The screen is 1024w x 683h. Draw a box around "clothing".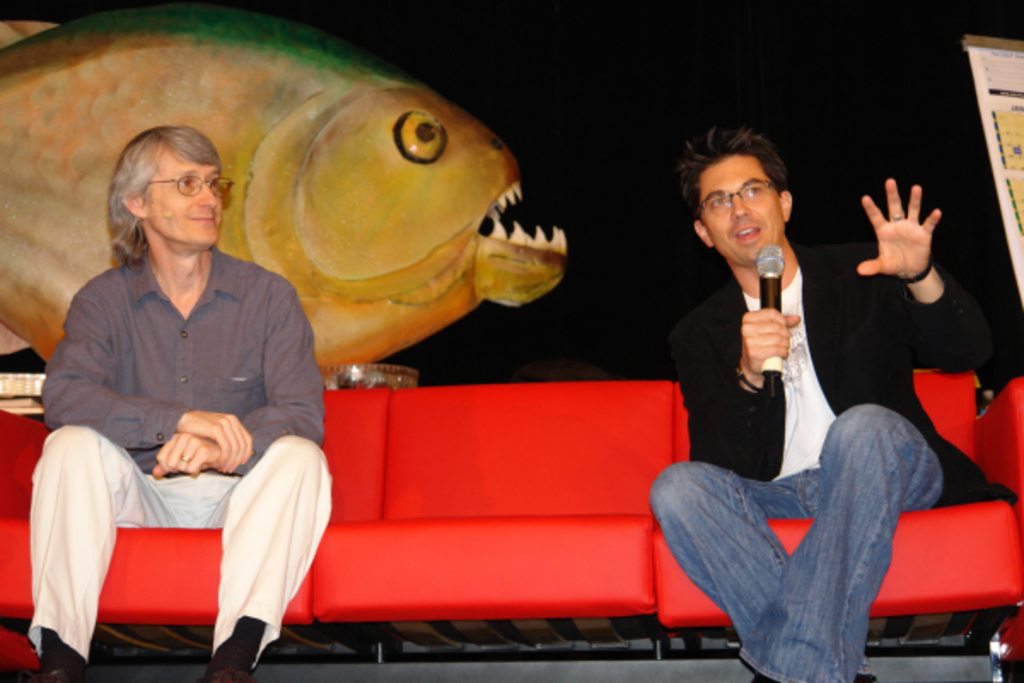
x1=26 y1=186 x2=321 y2=647.
